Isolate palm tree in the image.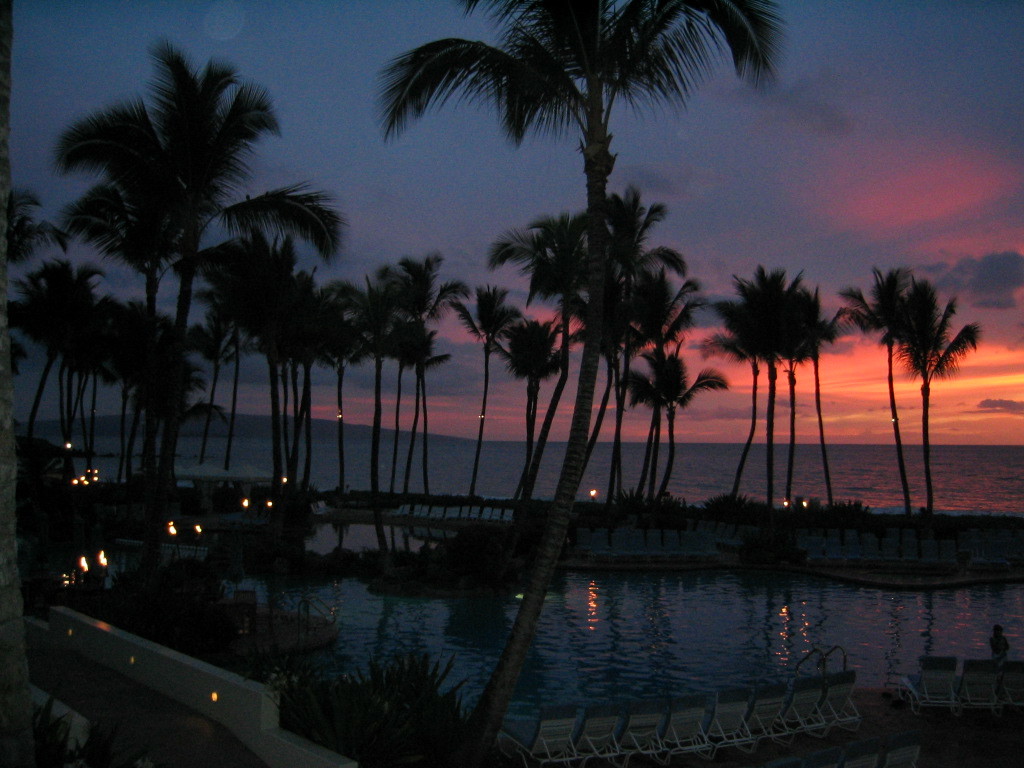
Isolated region: region(457, 278, 516, 536).
